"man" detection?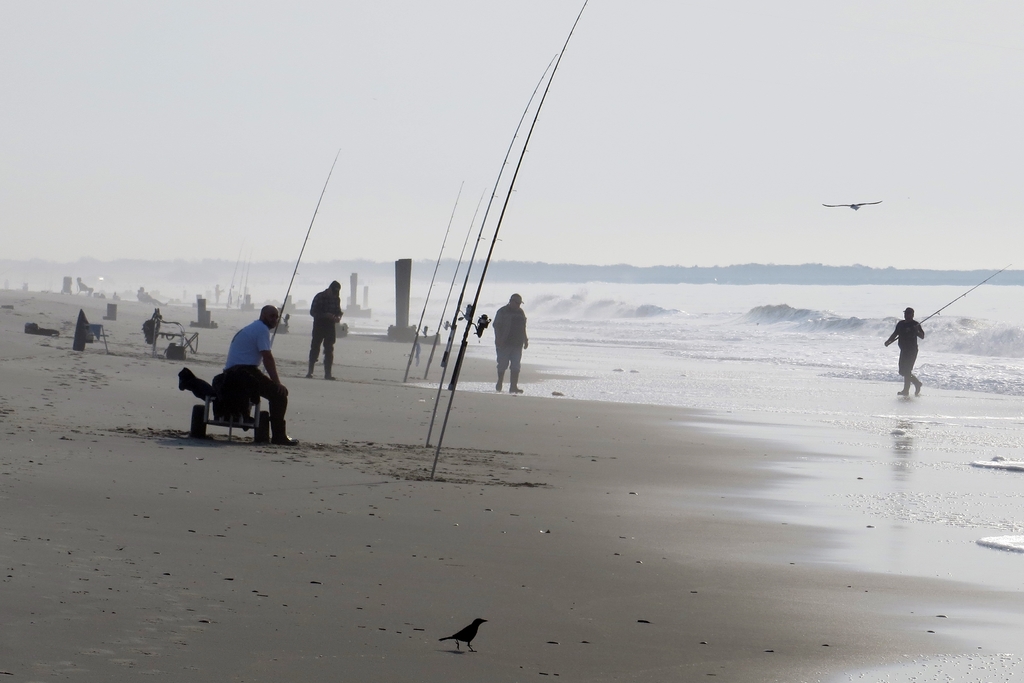
<region>885, 304, 925, 395</region>
